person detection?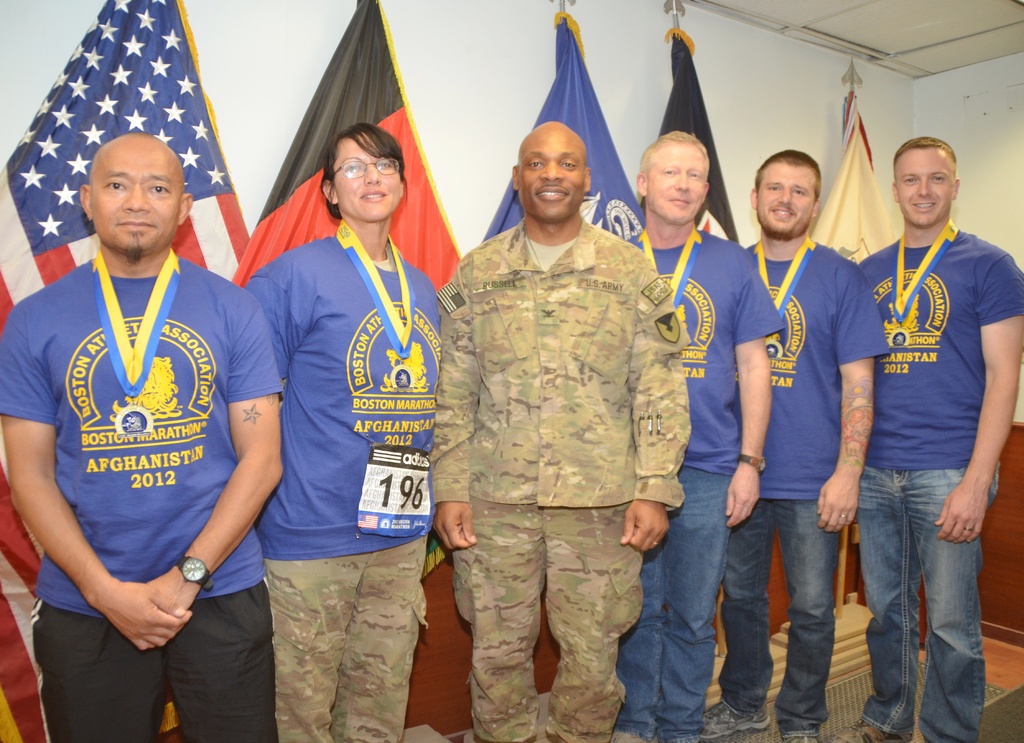
crop(239, 122, 451, 742)
